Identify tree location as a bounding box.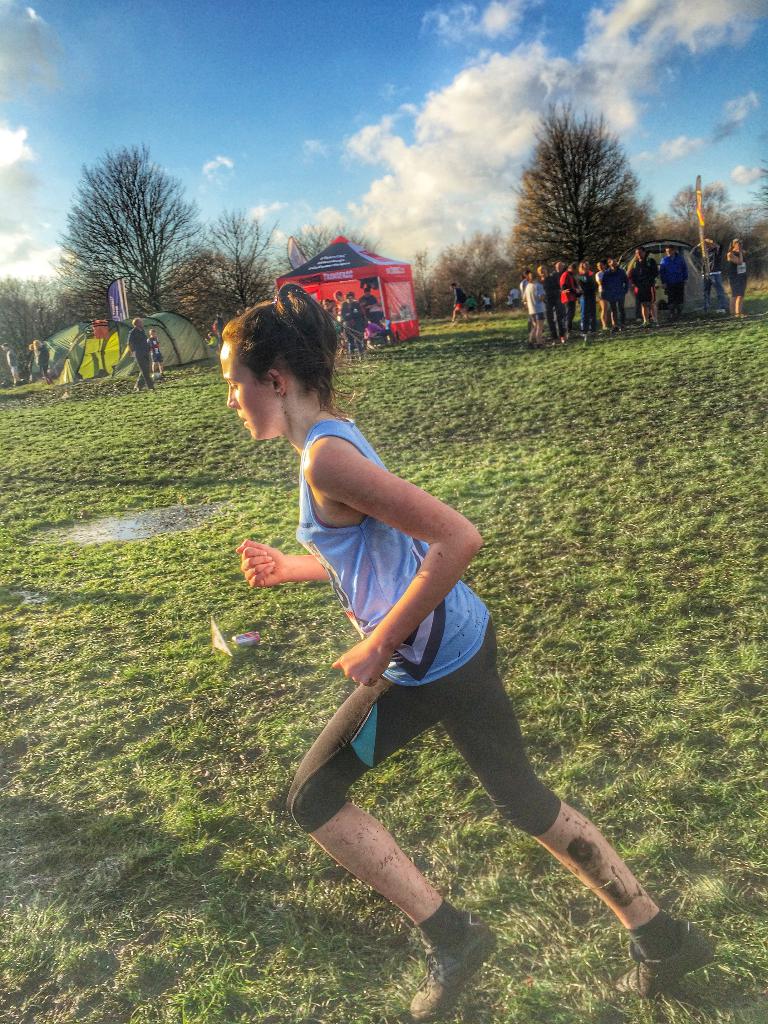
bbox=[407, 225, 517, 330].
